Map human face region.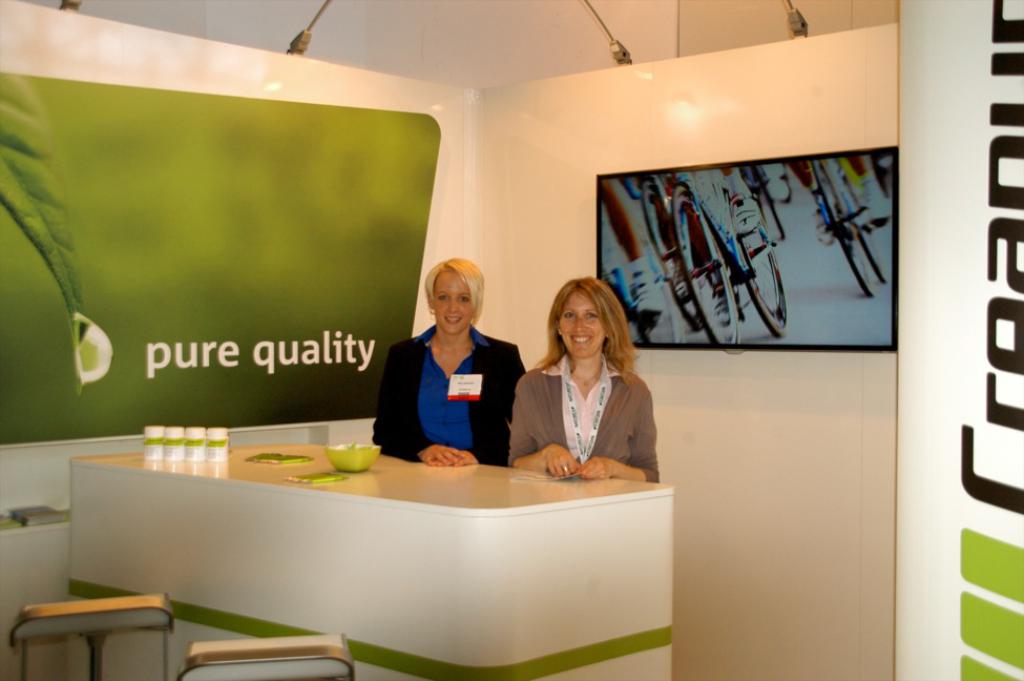
Mapped to 559,285,607,359.
